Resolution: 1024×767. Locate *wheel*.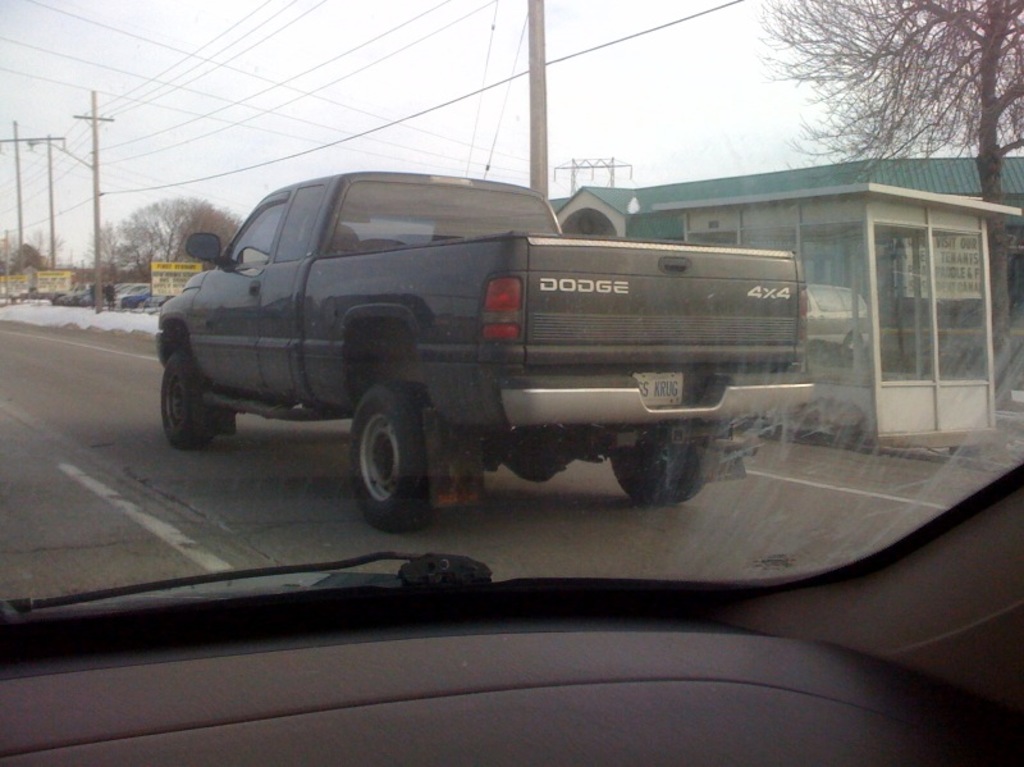
159/350/209/448.
